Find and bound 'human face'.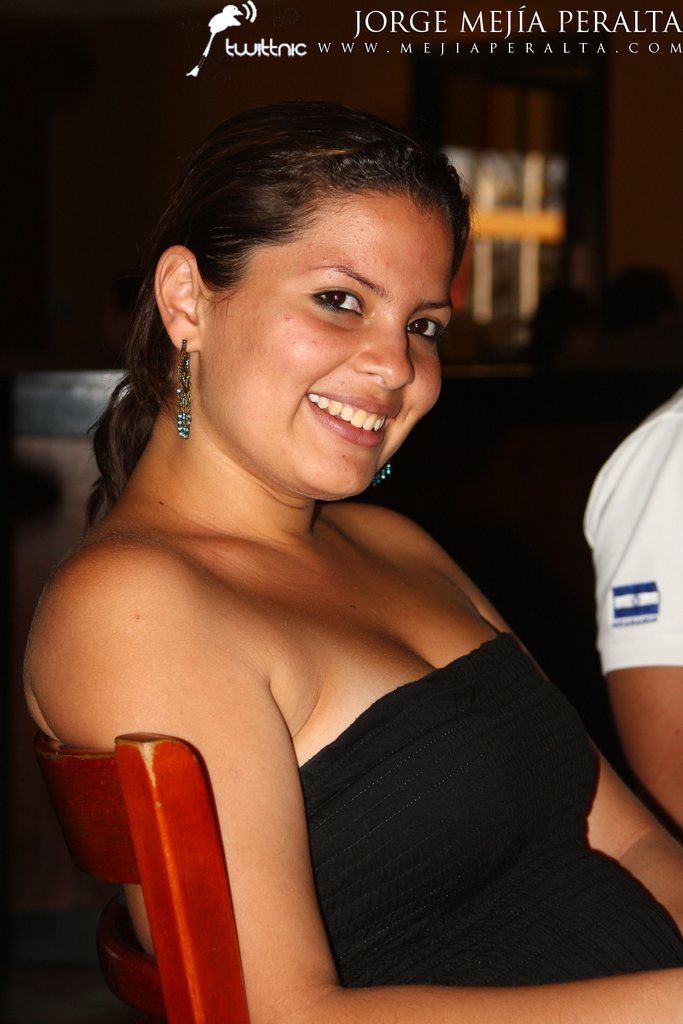
Bound: detection(202, 191, 453, 496).
